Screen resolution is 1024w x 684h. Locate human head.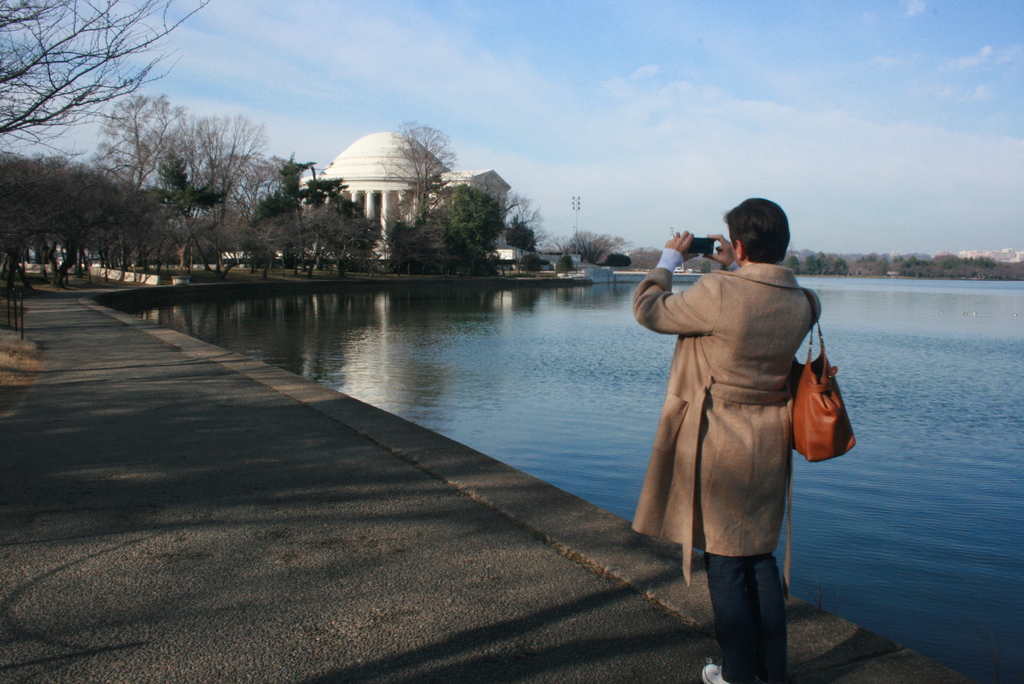
714,192,795,266.
